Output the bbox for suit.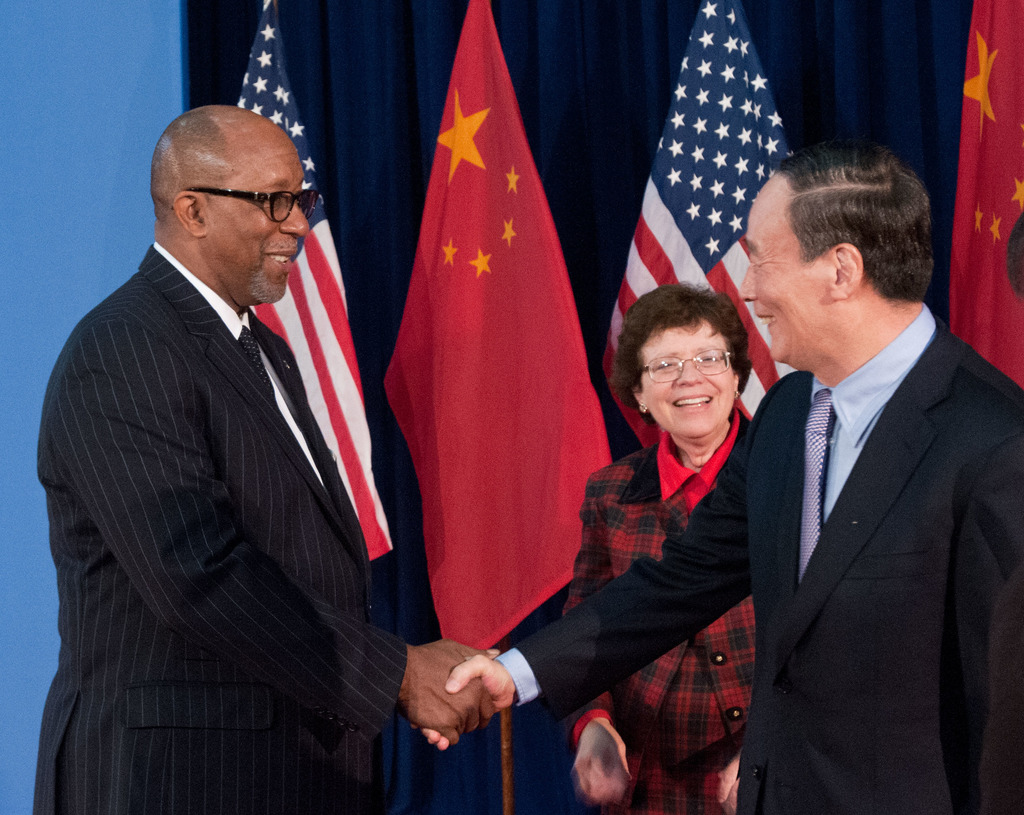
box=[495, 305, 1023, 814].
